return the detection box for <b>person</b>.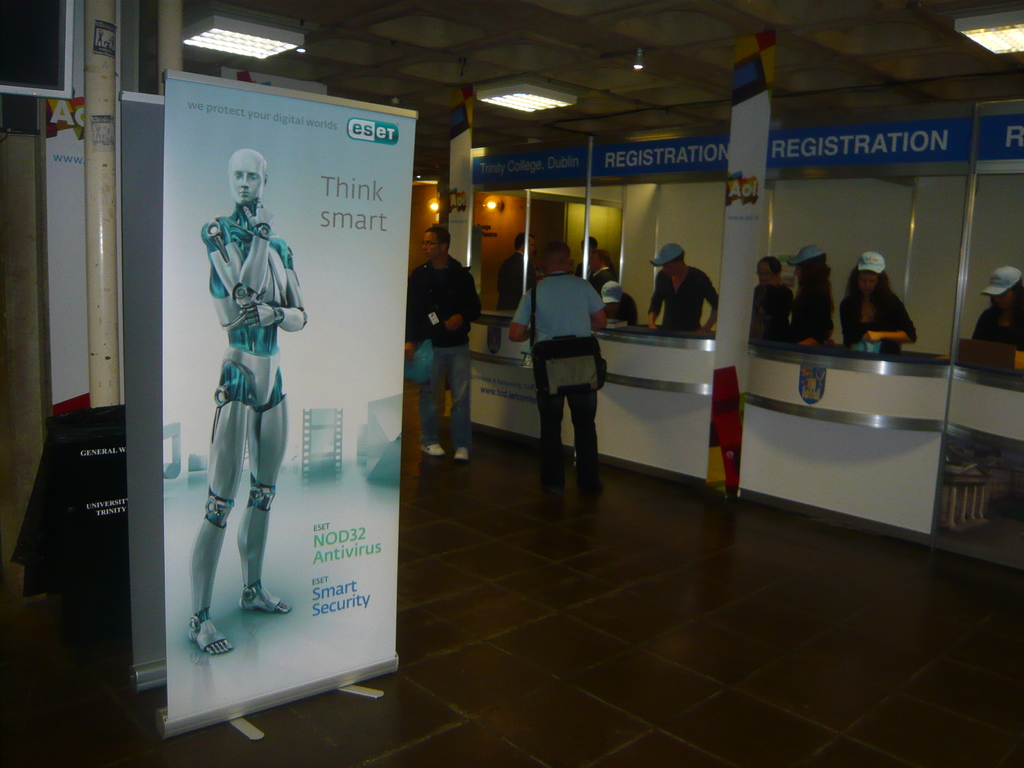
<bbox>577, 236, 614, 275</bbox>.
